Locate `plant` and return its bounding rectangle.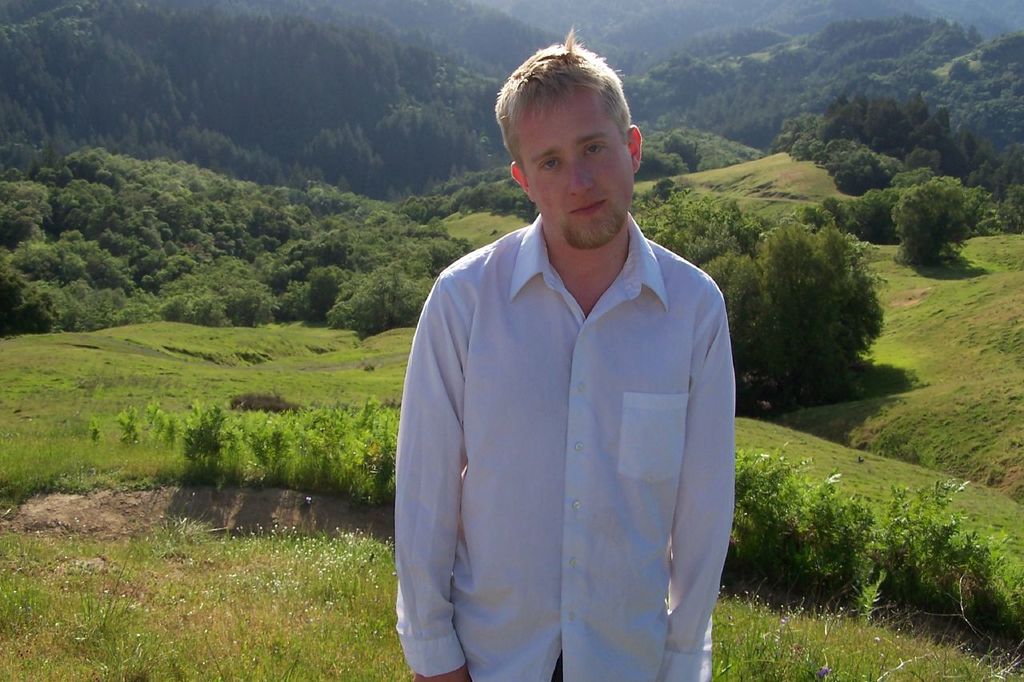
region(706, 586, 1023, 681).
